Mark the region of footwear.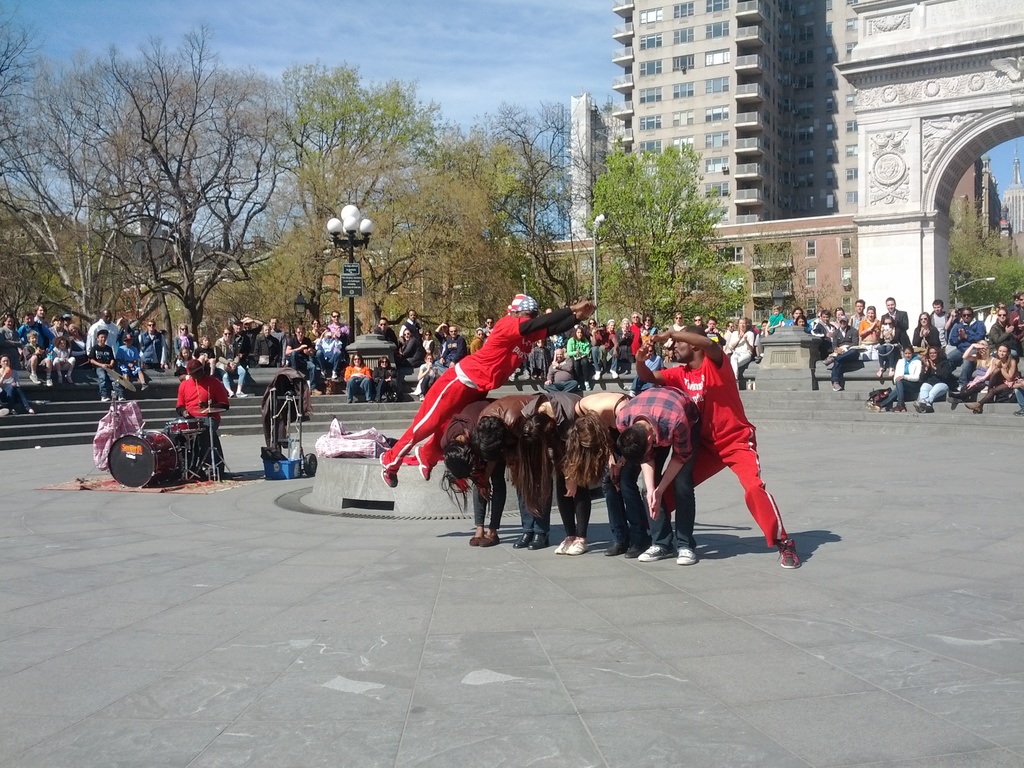
Region: x1=780 y1=535 x2=800 y2=570.
